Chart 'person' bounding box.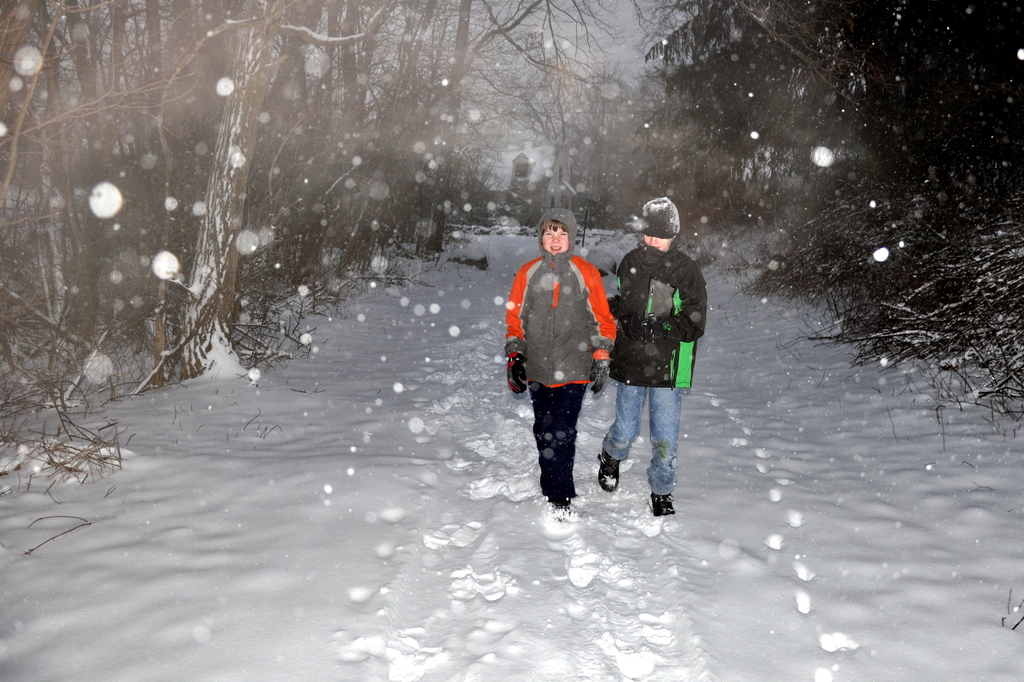
Charted: [514, 197, 609, 536].
